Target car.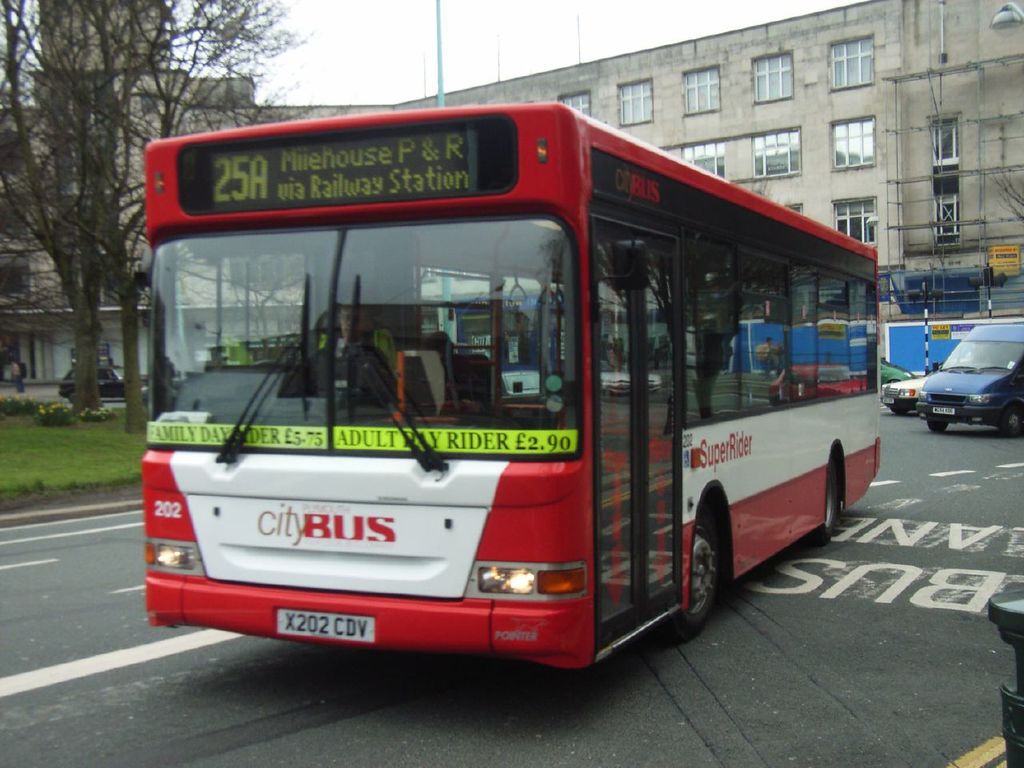
Target region: left=920, top=323, right=1023, bottom=436.
